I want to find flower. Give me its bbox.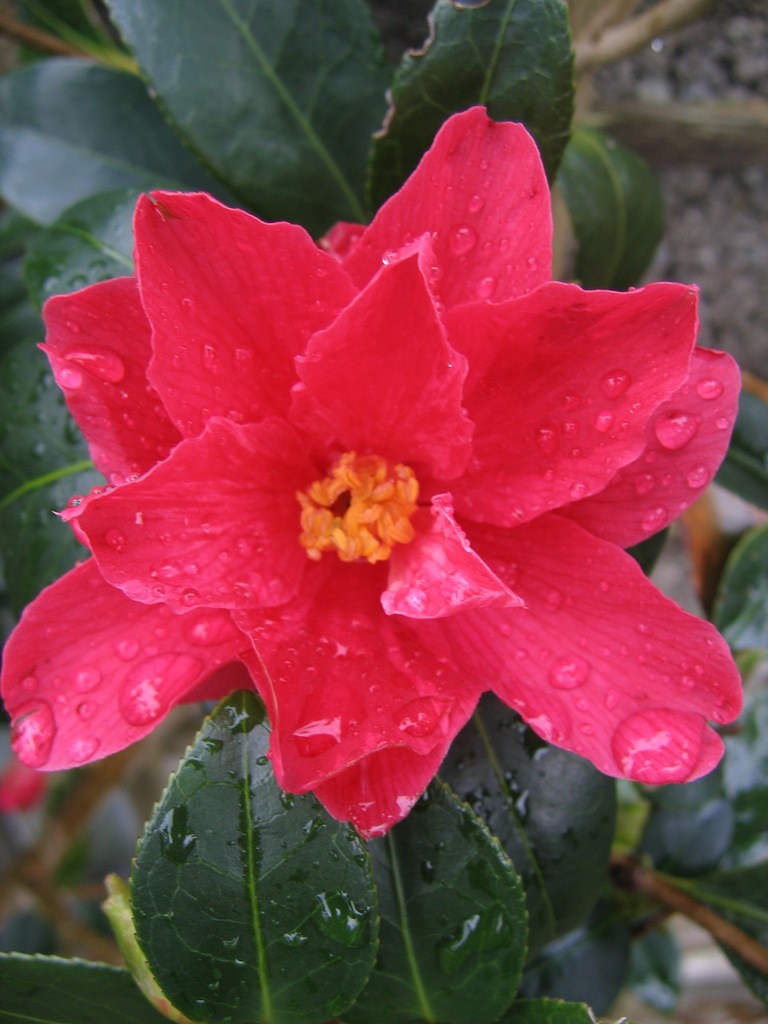
left=0, top=105, right=745, bottom=840.
